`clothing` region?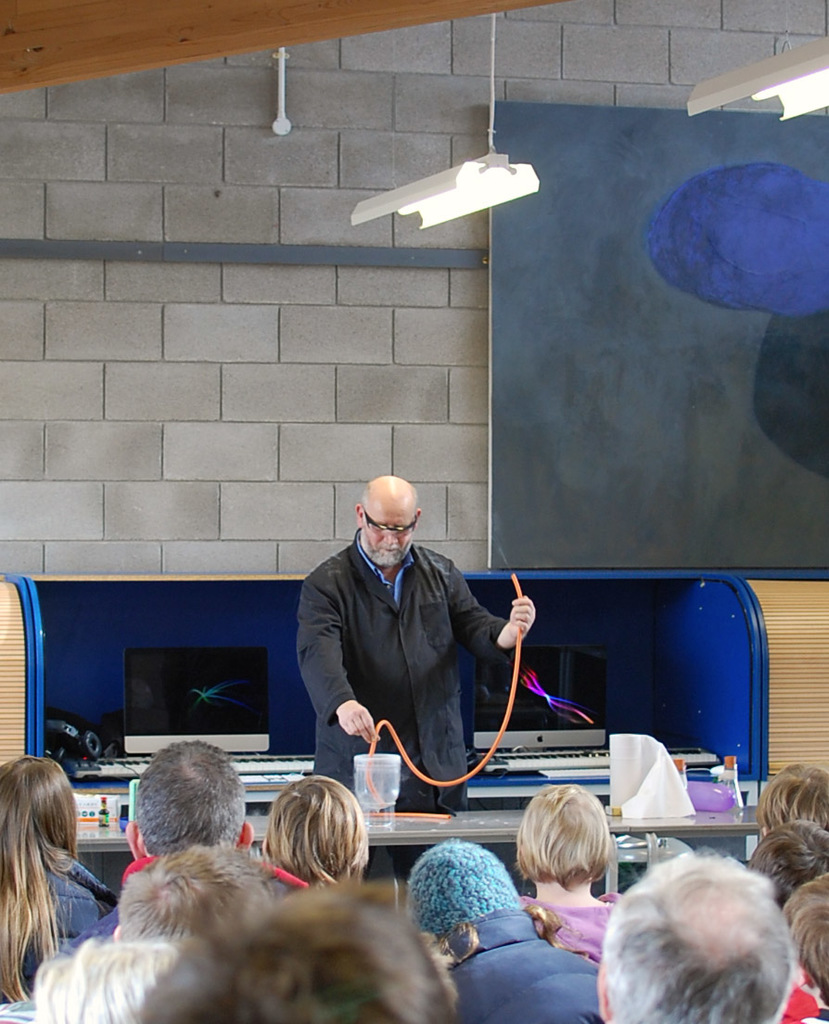
[x1=23, y1=848, x2=109, y2=956]
